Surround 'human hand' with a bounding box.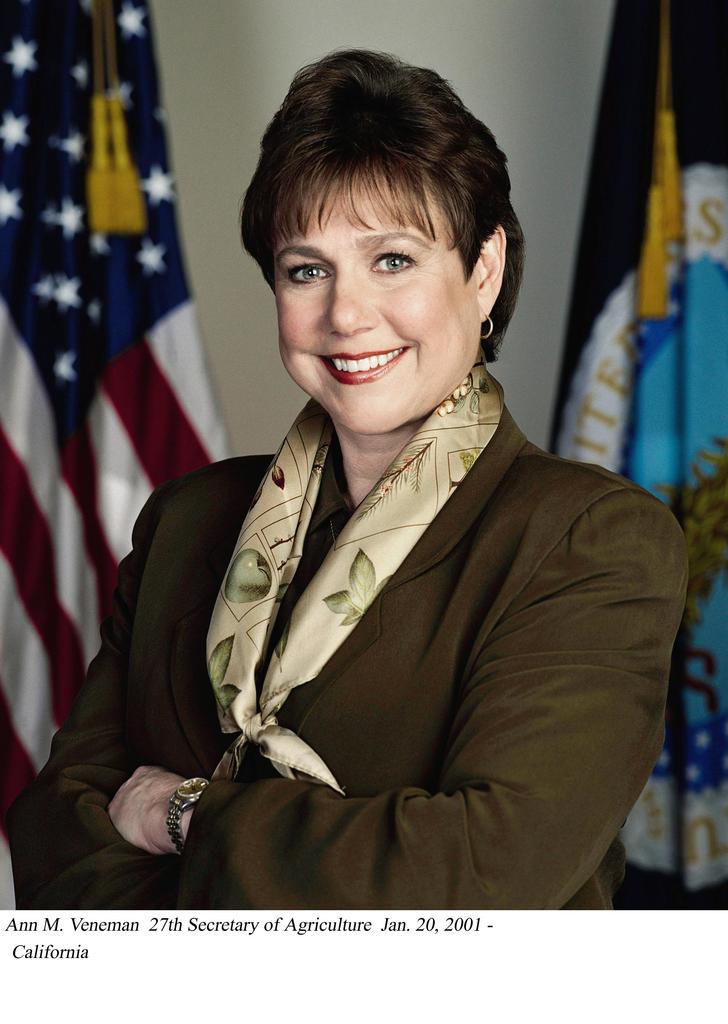
rect(102, 754, 189, 848).
